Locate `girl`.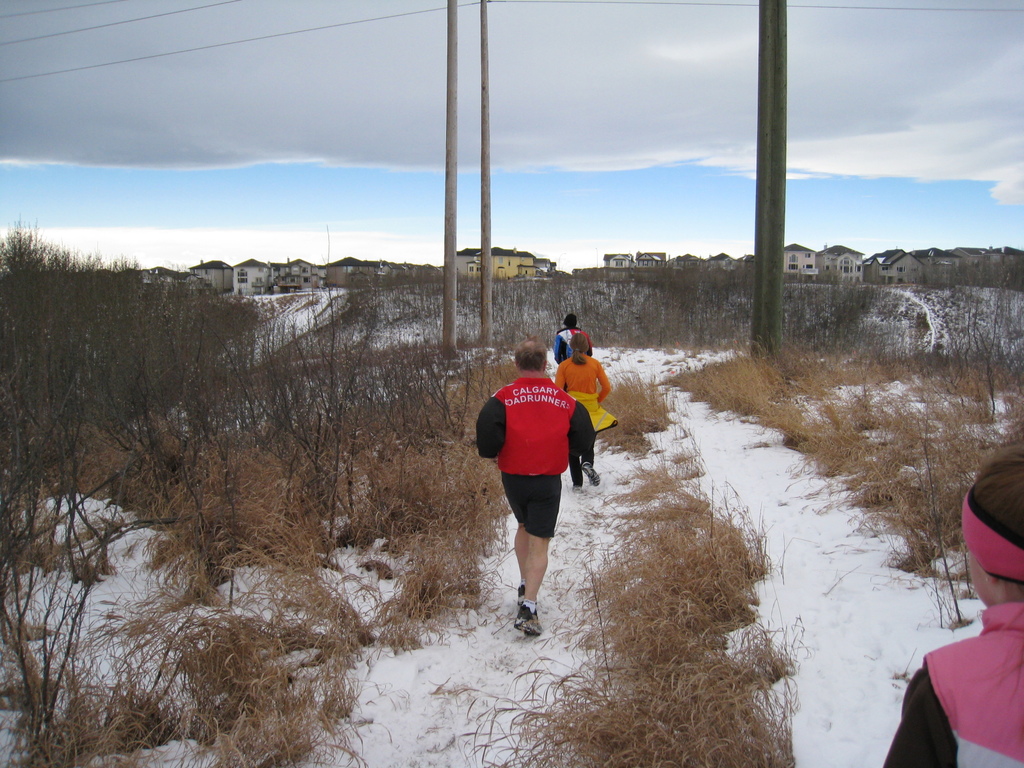
Bounding box: region(557, 334, 609, 488).
